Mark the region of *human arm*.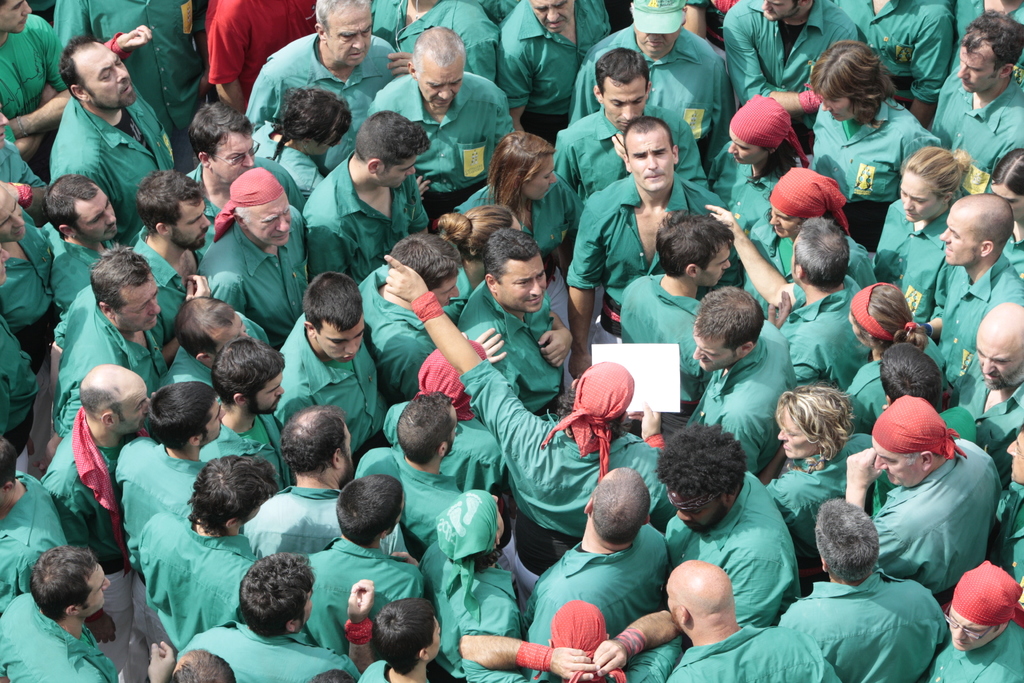
Region: x1=248 y1=53 x2=292 y2=131.
